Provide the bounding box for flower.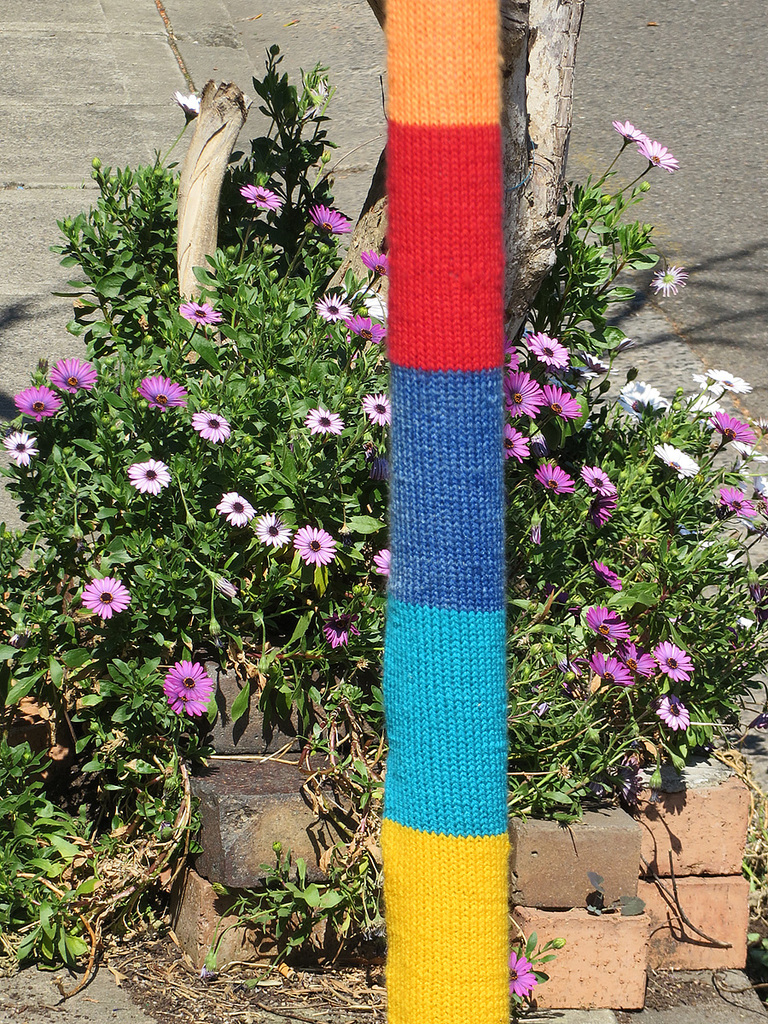
[305, 402, 337, 432].
